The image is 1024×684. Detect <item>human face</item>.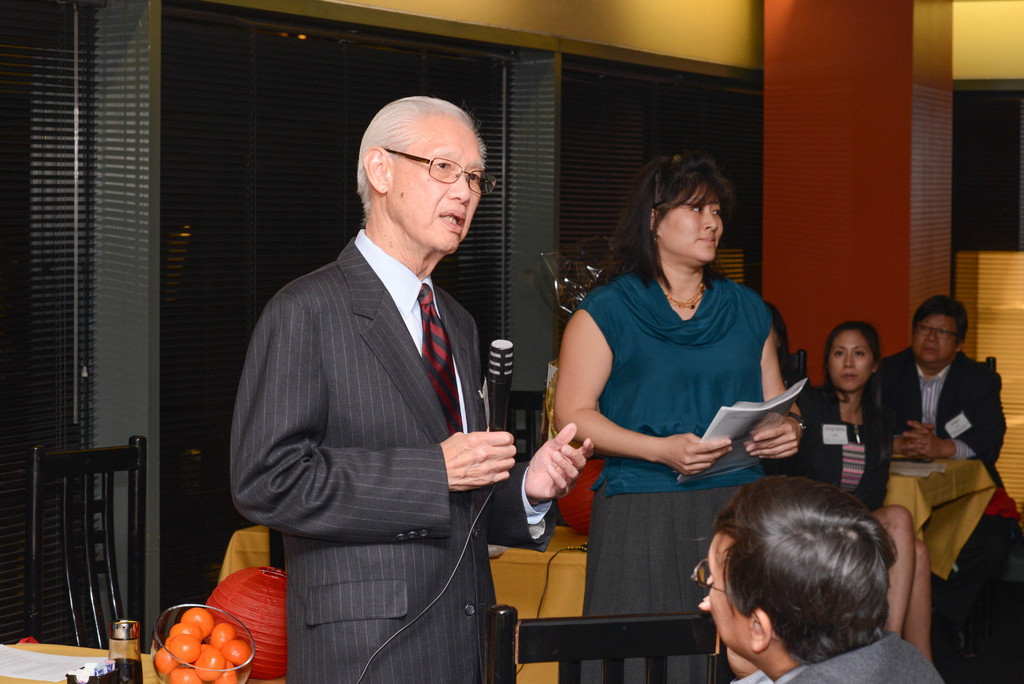
Detection: [x1=828, y1=337, x2=875, y2=389].
